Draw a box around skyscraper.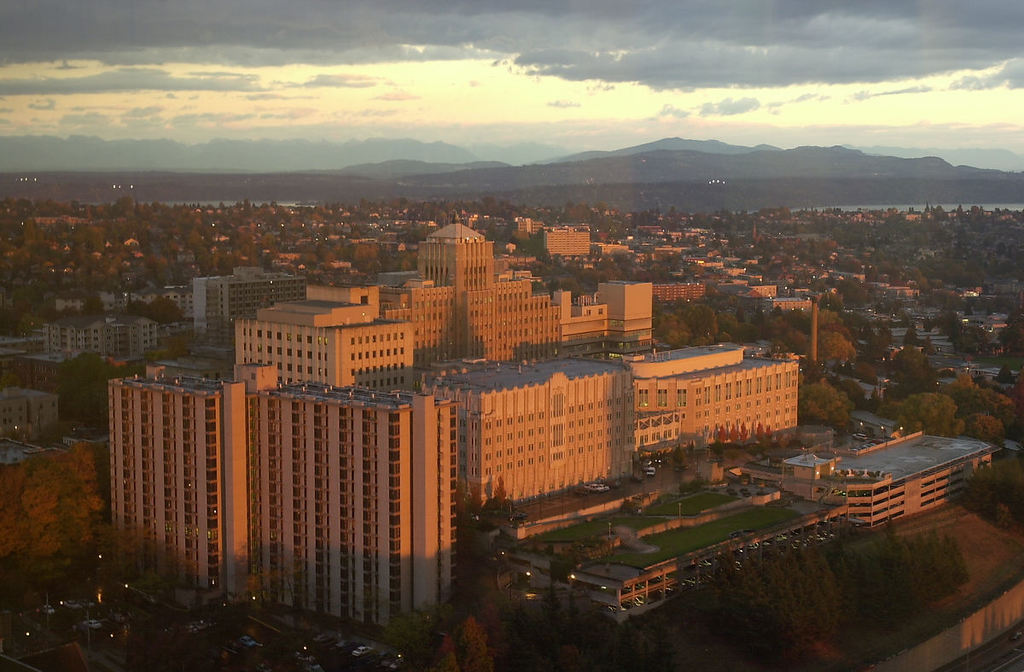
region(38, 289, 189, 373).
